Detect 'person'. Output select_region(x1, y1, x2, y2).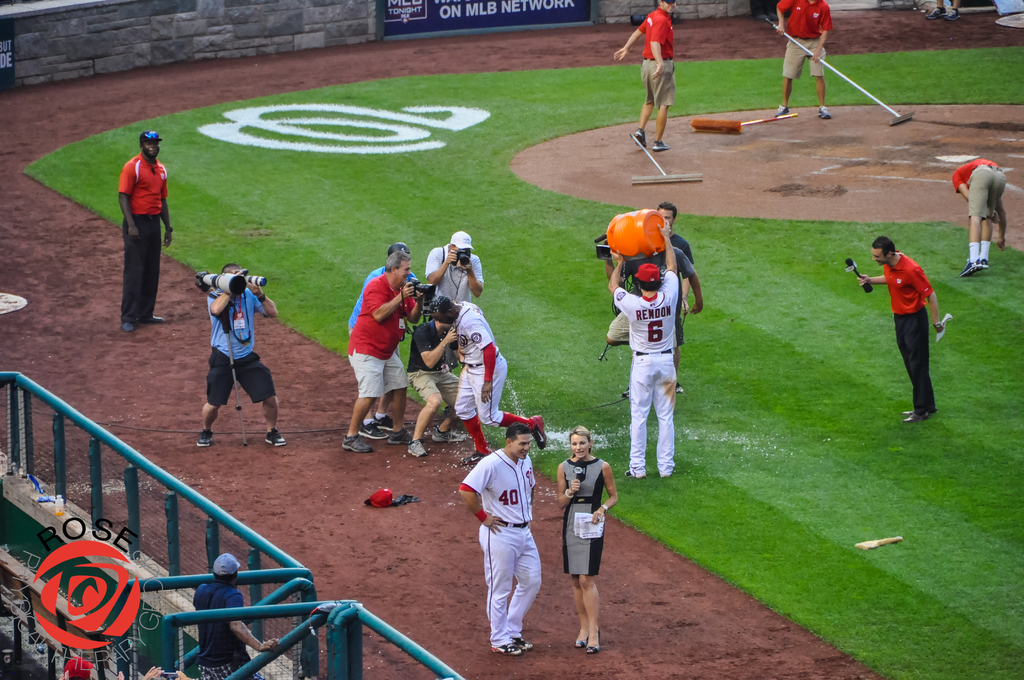
select_region(426, 295, 548, 462).
